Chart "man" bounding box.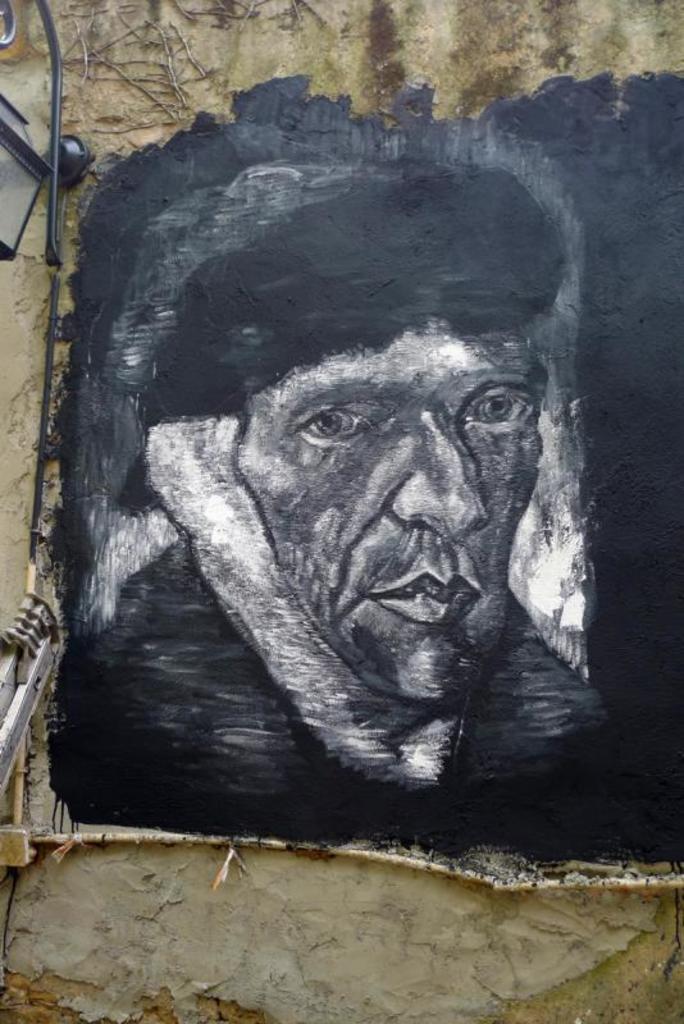
Charted: <bbox>131, 284, 588, 819</bbox>.
